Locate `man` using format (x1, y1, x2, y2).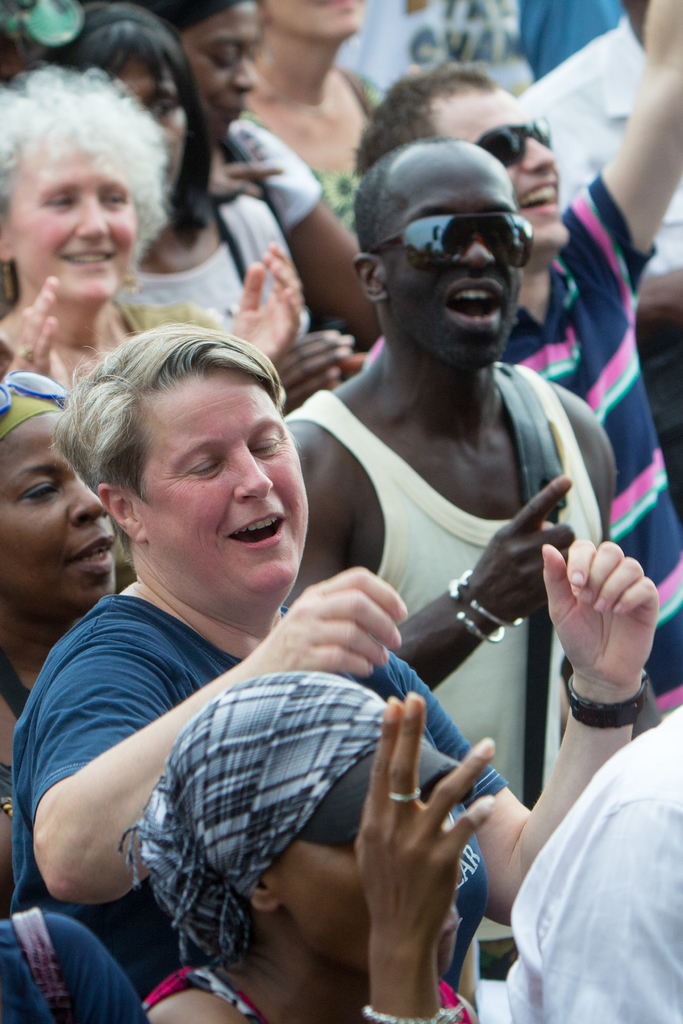
(359, 0, 682, 719).
